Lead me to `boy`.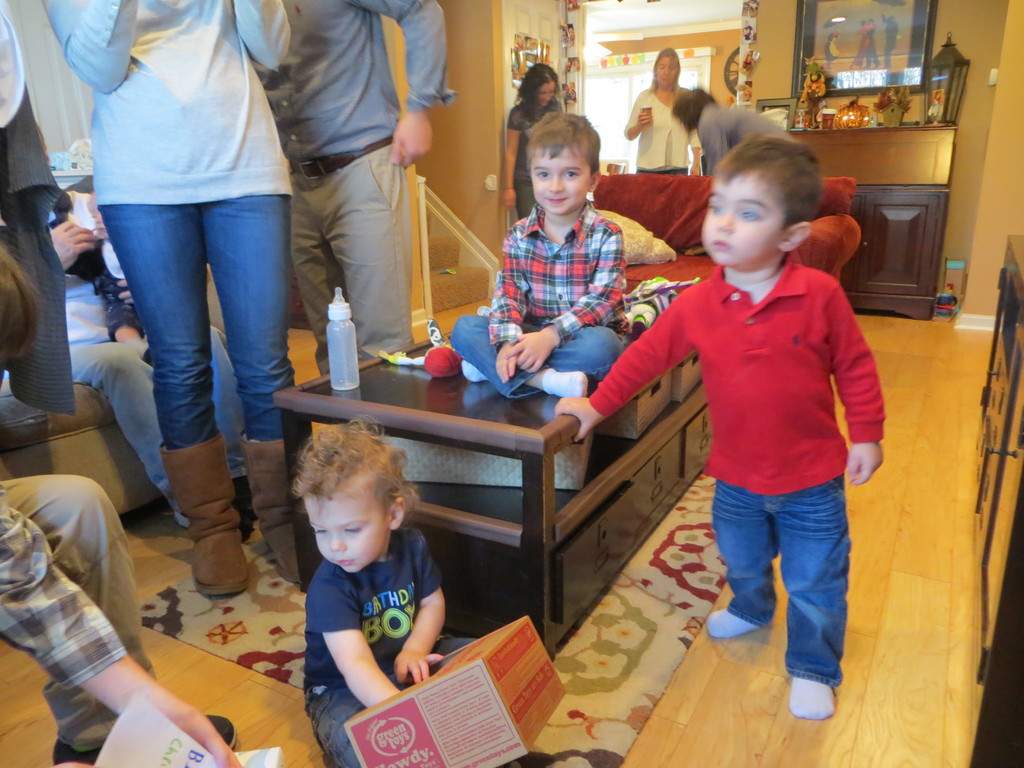
Lead to (x1=263, y1=427, x2=458, y2=719).
